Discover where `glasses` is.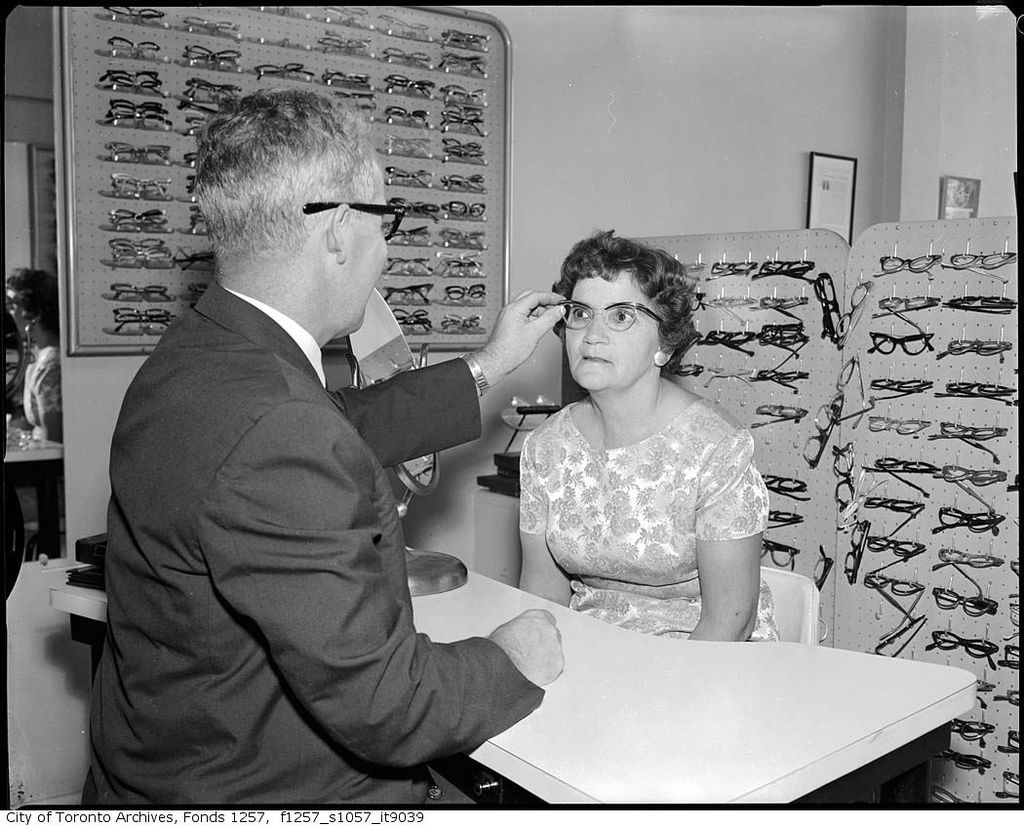
Discovered at crop(830, 441, 855, 510).
